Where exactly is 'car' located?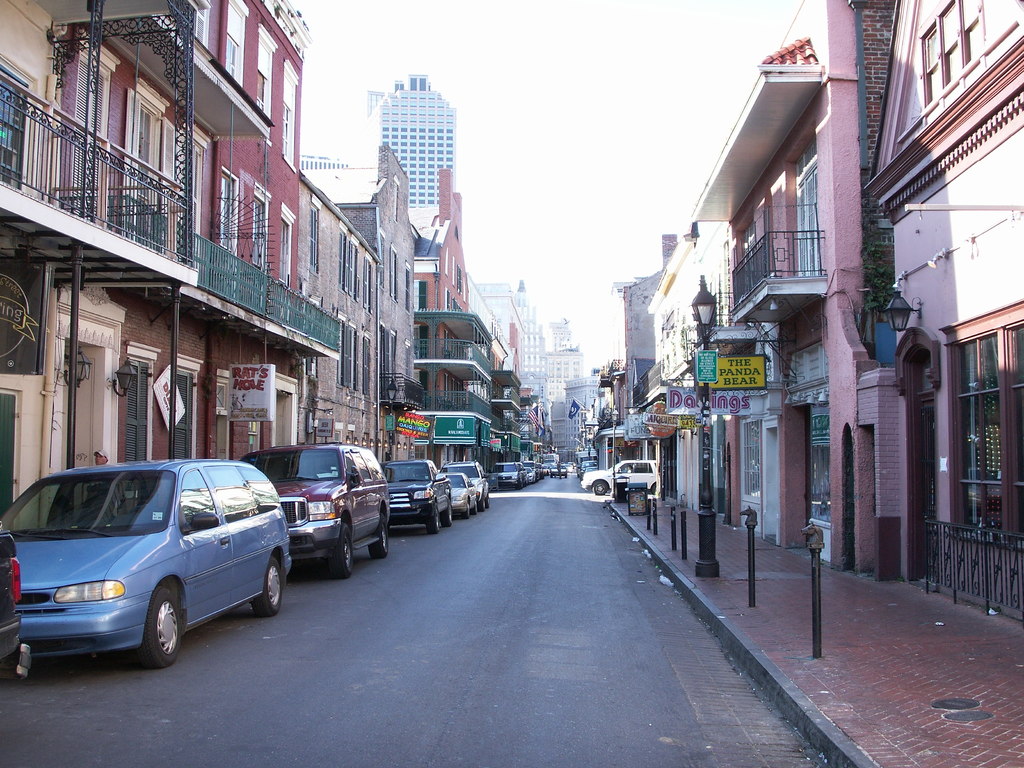
Its bounding box is (x1=588, y1=454, x2=659, y2=494).
